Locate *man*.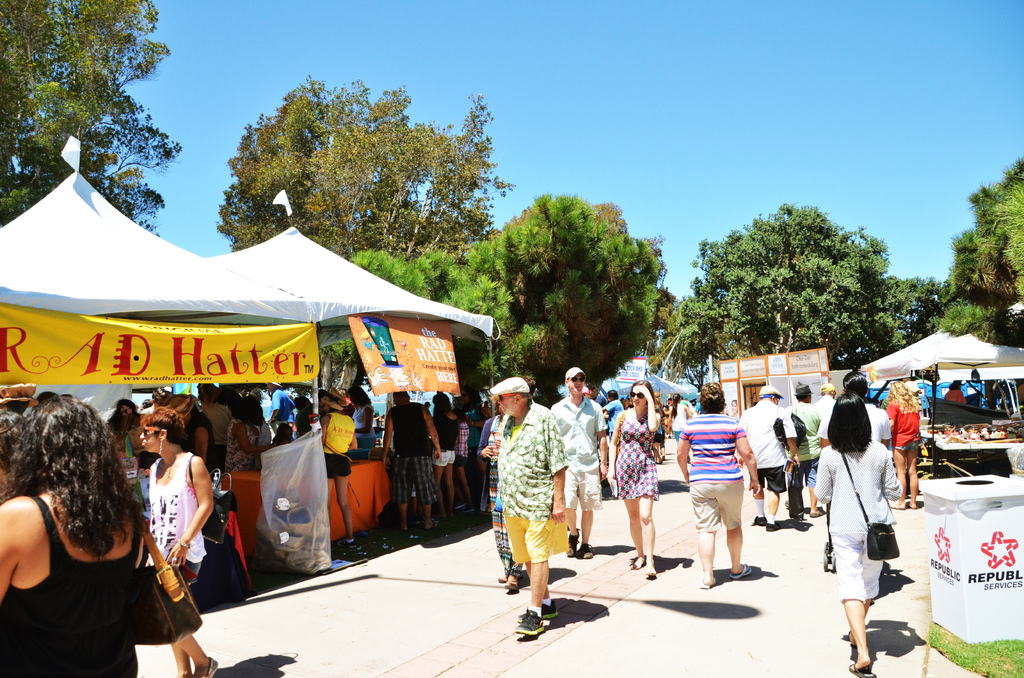
Bounding box: <region>600, 387, 622, 422</region>.
